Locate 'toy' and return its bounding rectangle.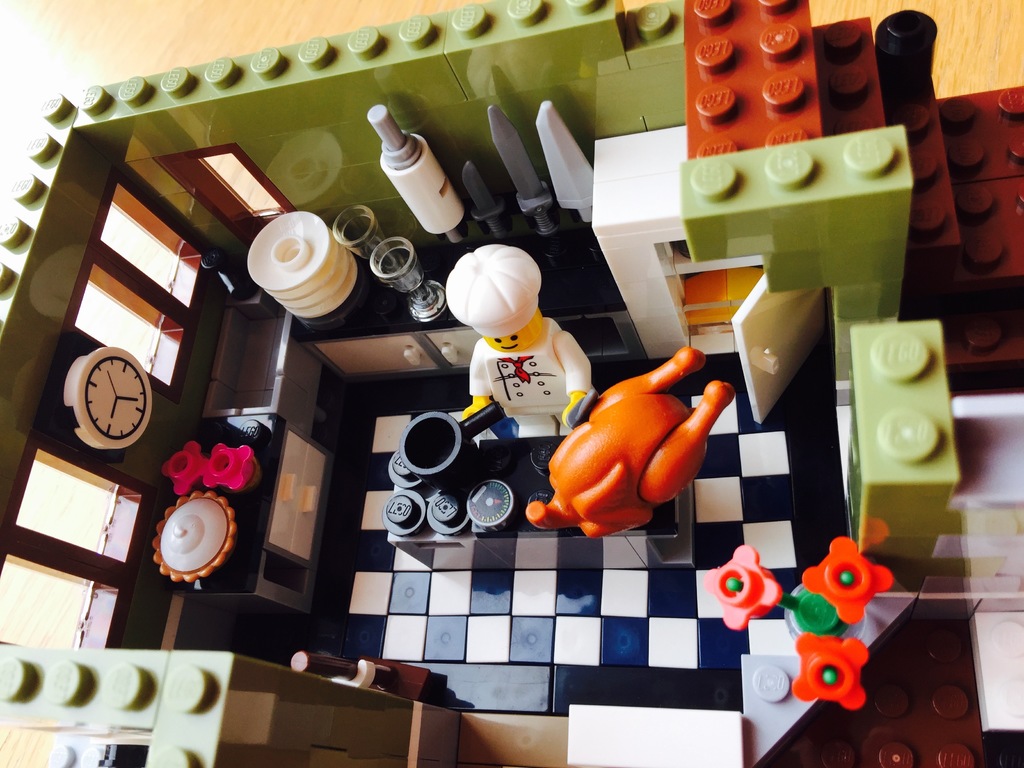
(x1=420, y1=264, x2=618, y2=429).
